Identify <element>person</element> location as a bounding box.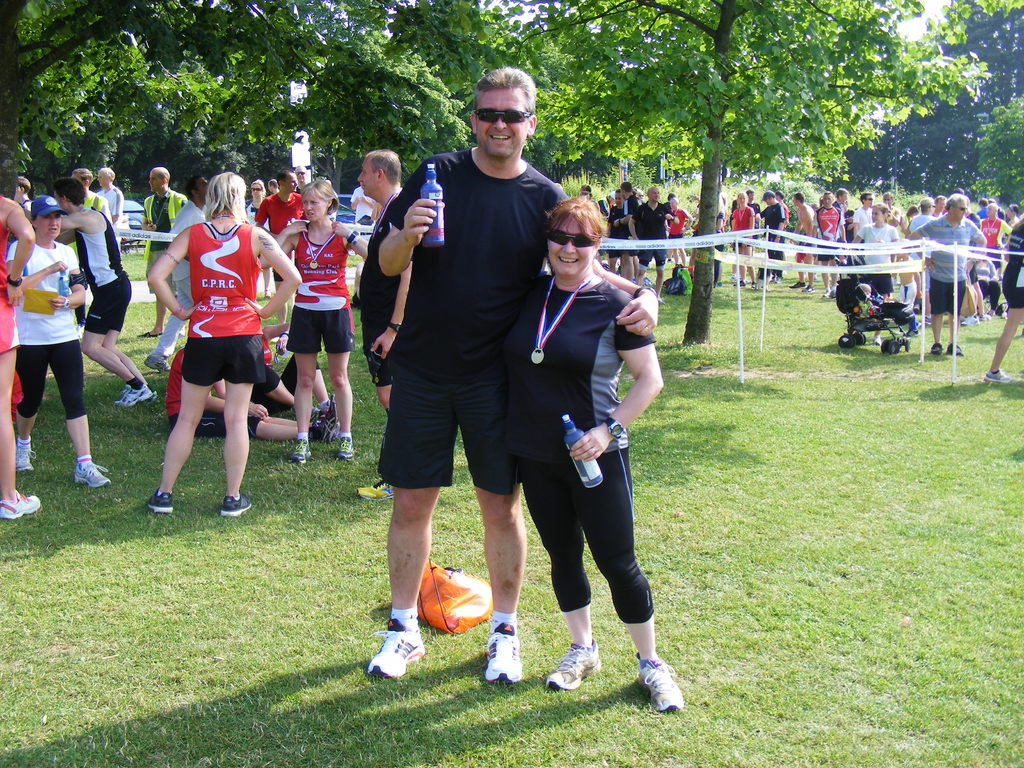
{"left": 0, "top": 187, "right": 39, "bottom": 523}.
